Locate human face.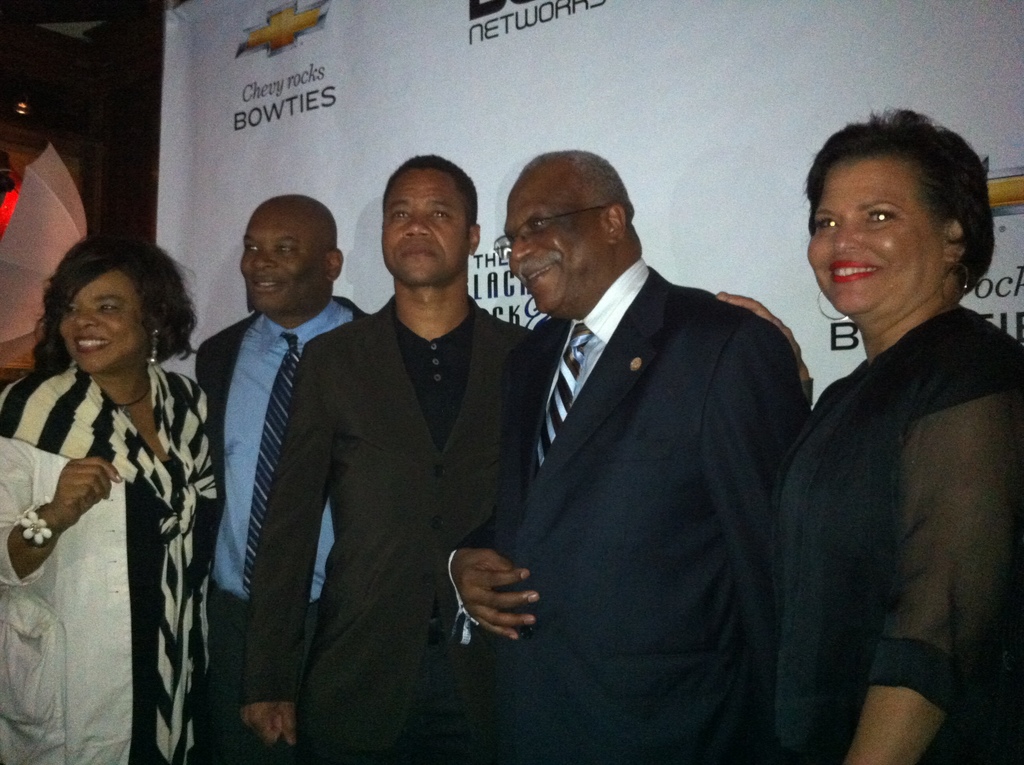
Bounding box: bbox=(60, 270, 150, 374).
